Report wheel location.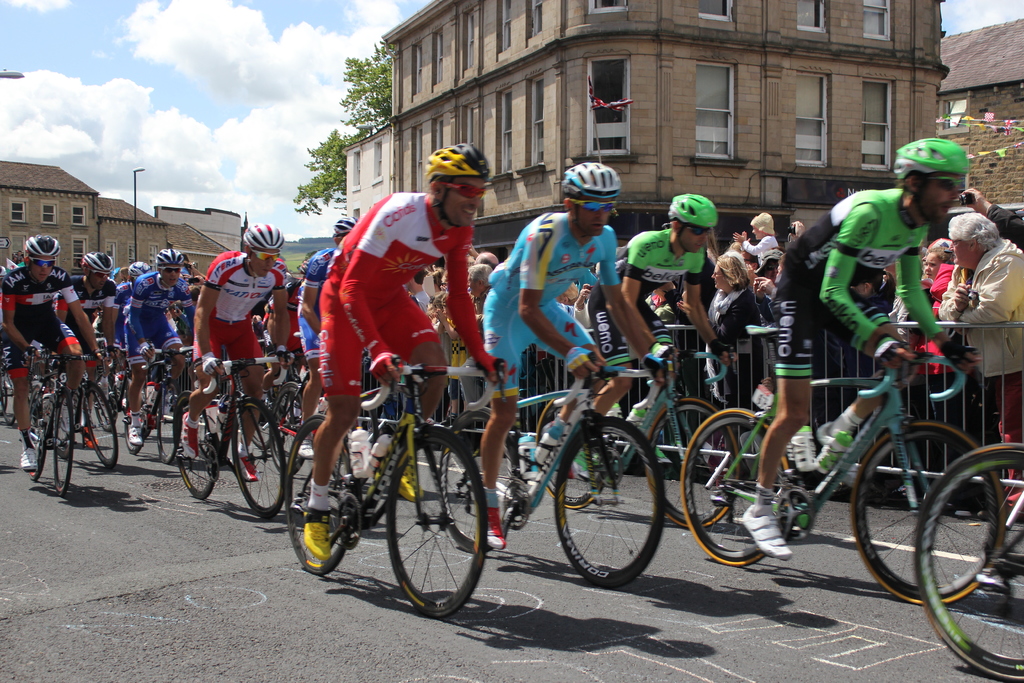
Report: BBox(124, 377, 152, 448).
